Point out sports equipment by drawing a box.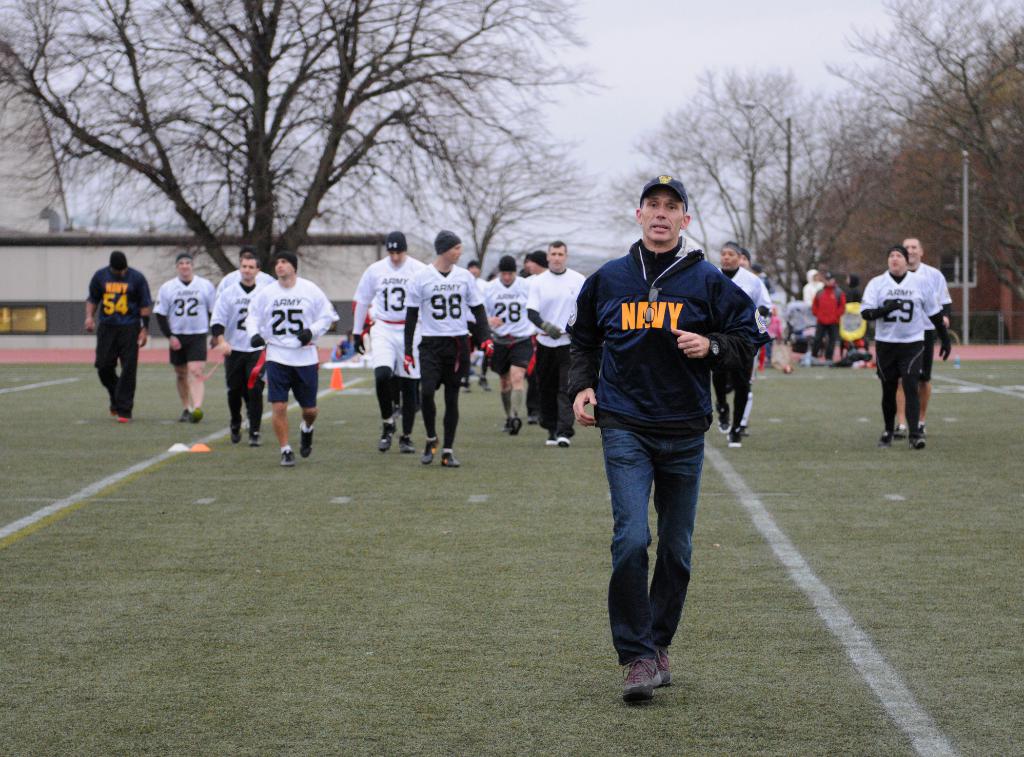
376, 426, 397, 453.
